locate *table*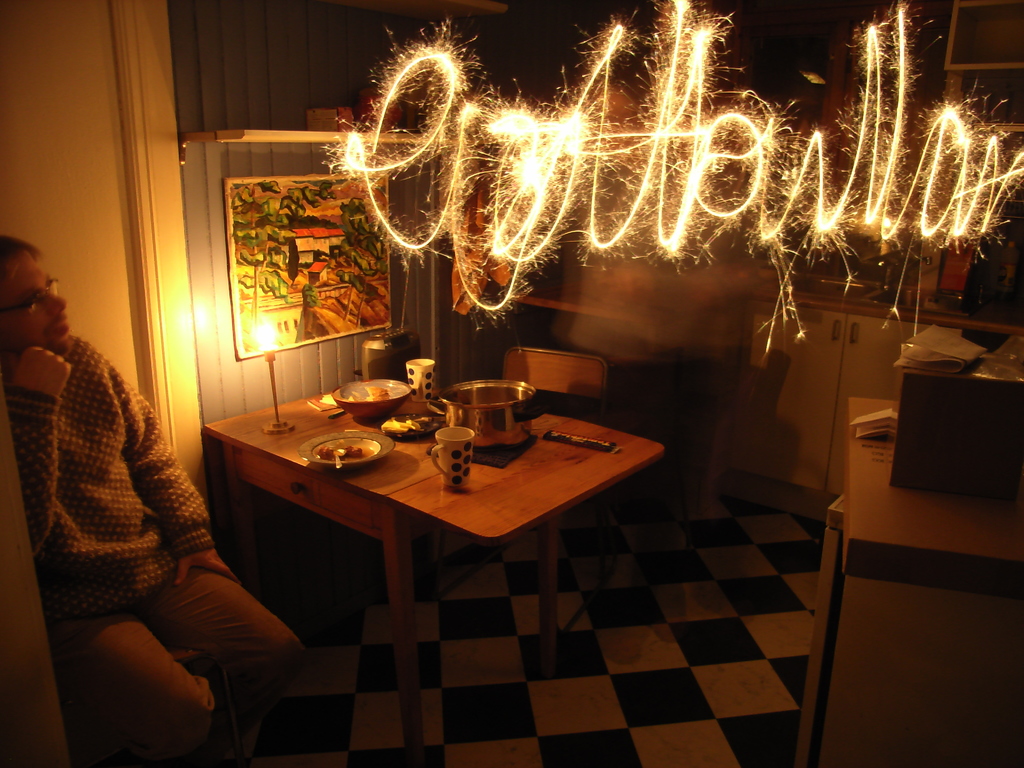
region(799, 393, 1023, 767)
